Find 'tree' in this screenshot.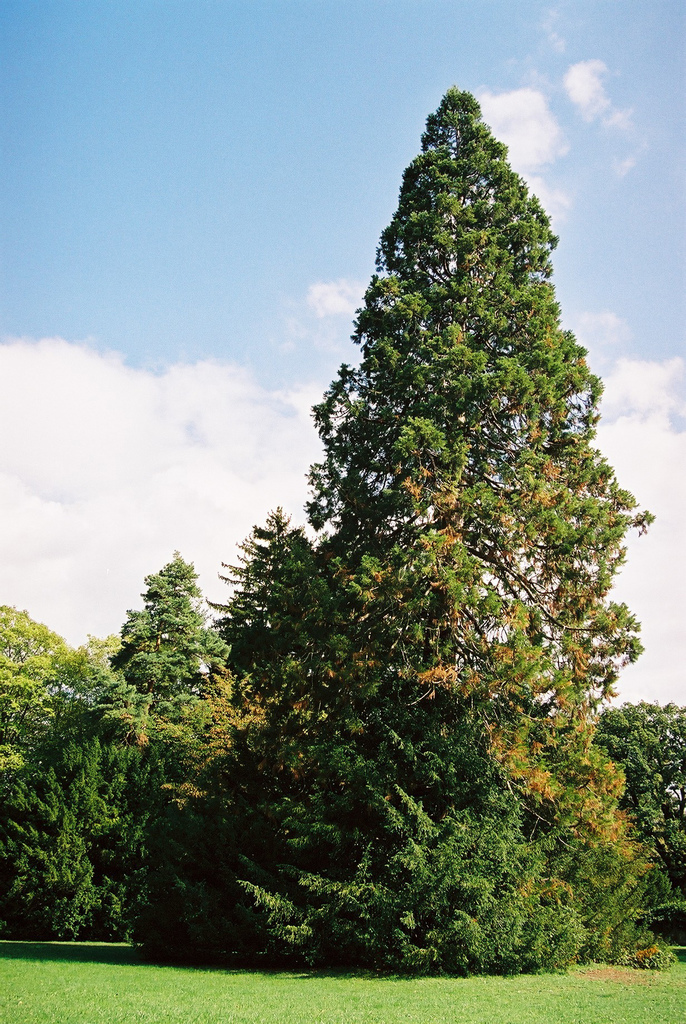
The bounding box for 'tree' is {"left": 0, "top": 600, "right": 143, "bottom": 817}.
